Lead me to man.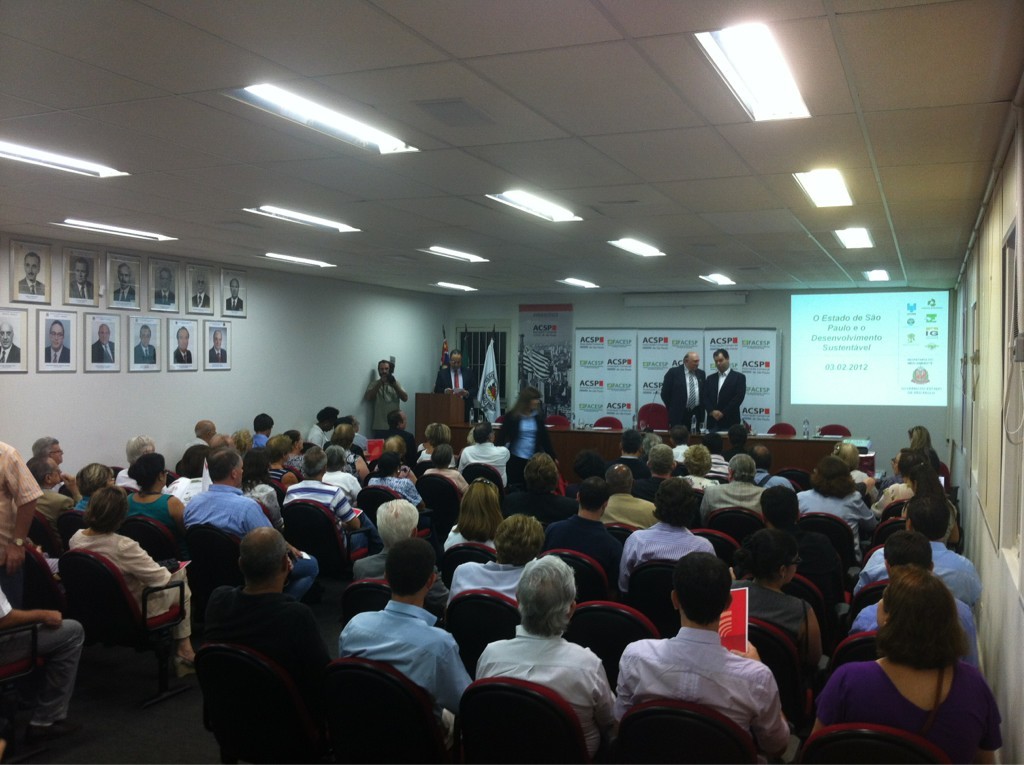
Lead to 91 328 114 364.
